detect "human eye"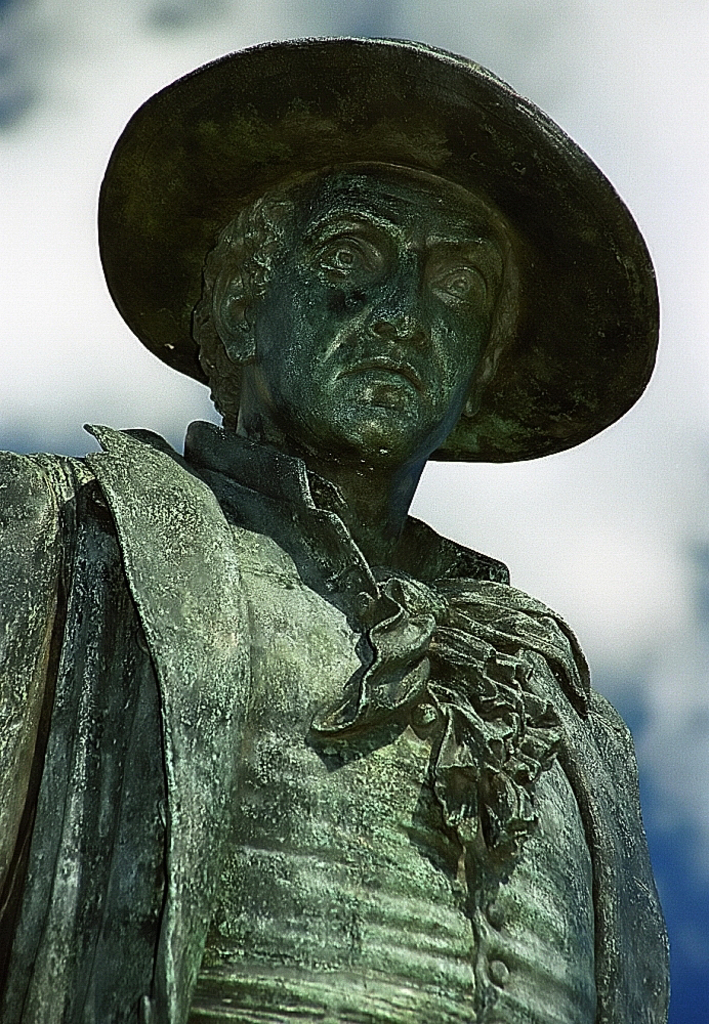
[x1=430, y1=267, x2=486, y2=313]
